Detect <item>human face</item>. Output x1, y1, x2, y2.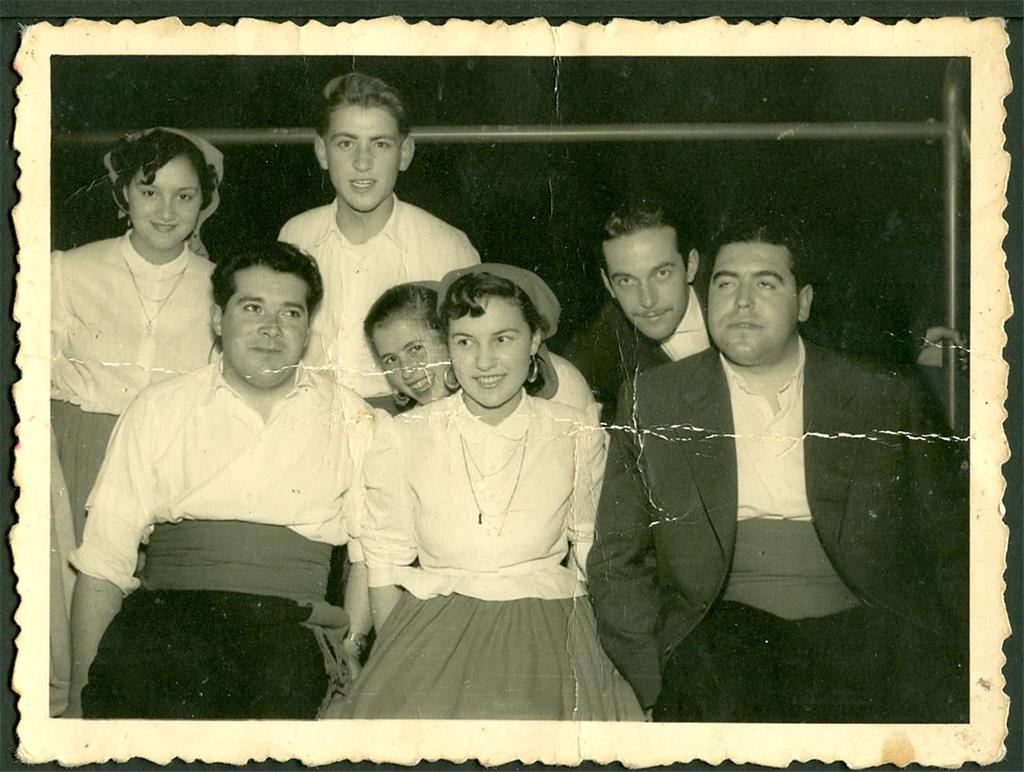
226, 279, 306, 393.
